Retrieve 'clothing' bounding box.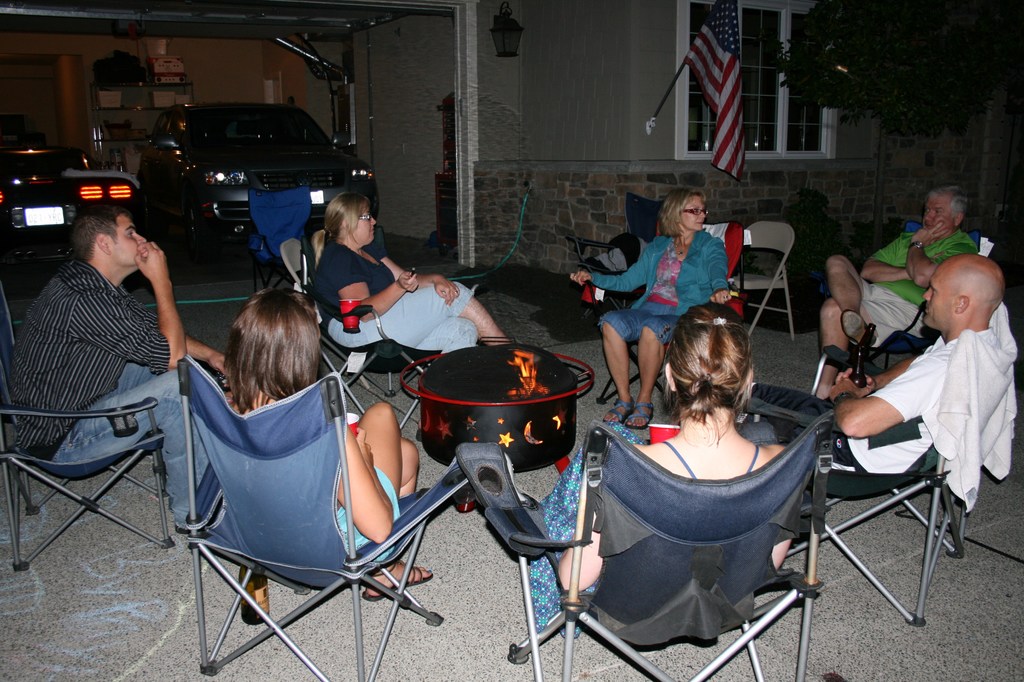
Bounding box: [318, 409, 404, 585].
